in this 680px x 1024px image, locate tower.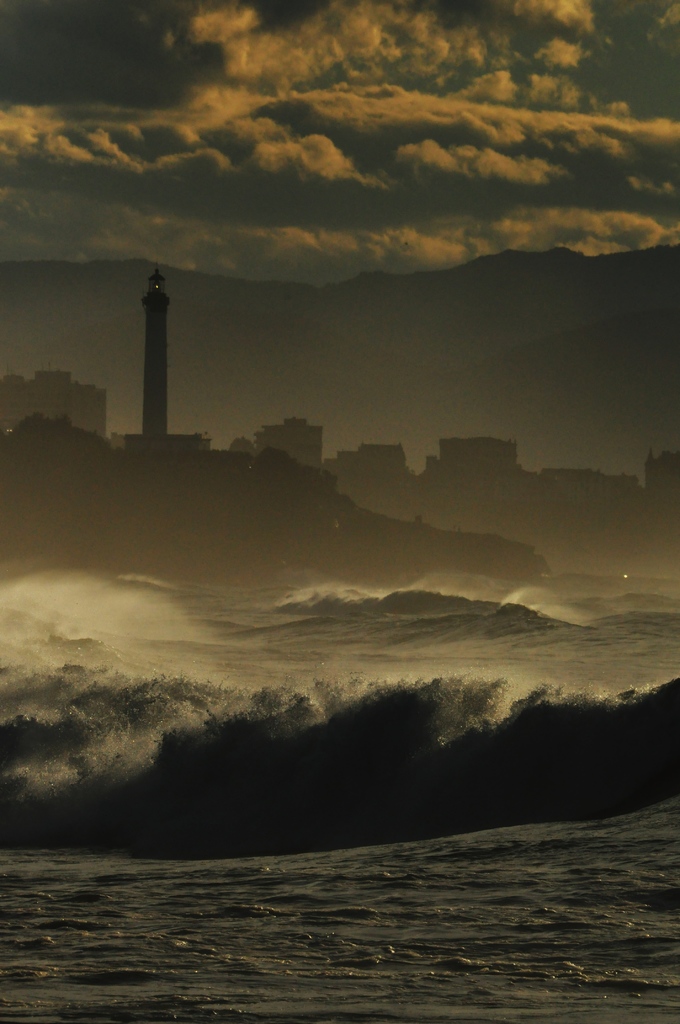
Bounding box: 127:272:211:456.
